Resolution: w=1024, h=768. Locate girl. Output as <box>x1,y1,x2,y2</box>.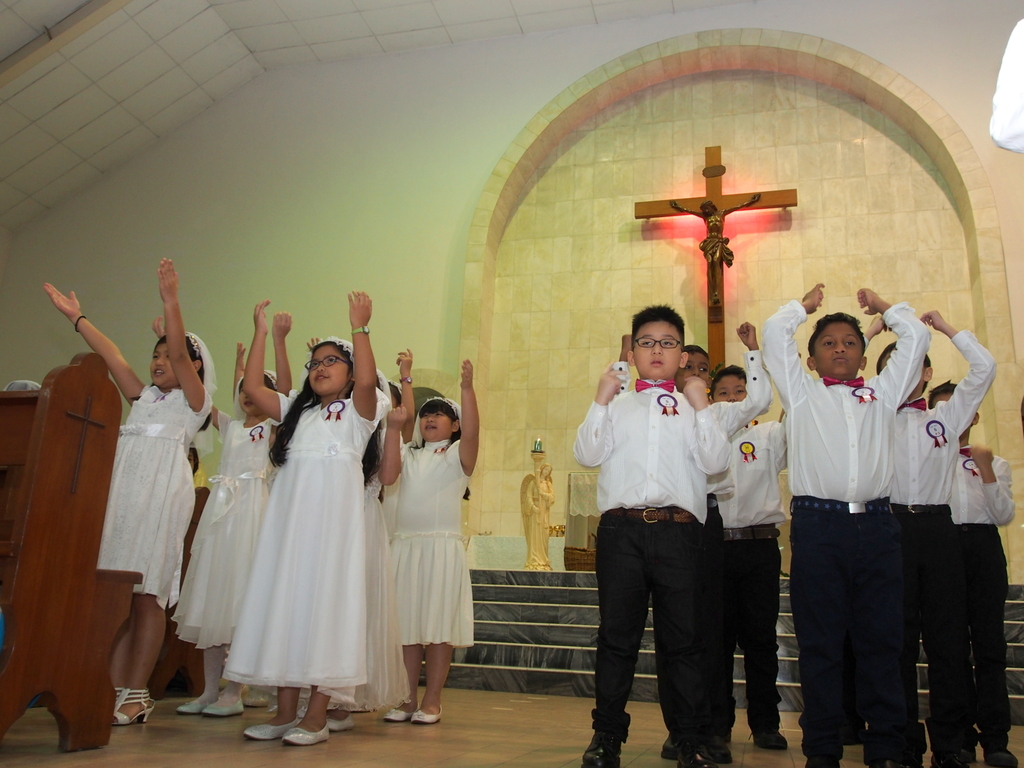
<box>155,321,291,707</box>.
